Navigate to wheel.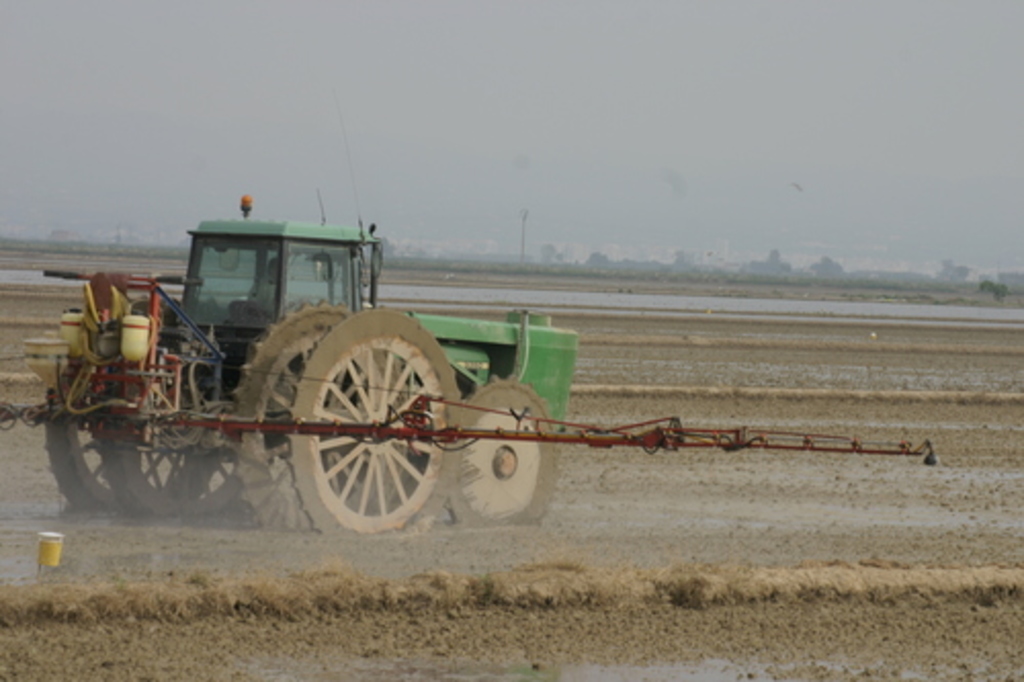
Navigation target: 287/305/453/535.
